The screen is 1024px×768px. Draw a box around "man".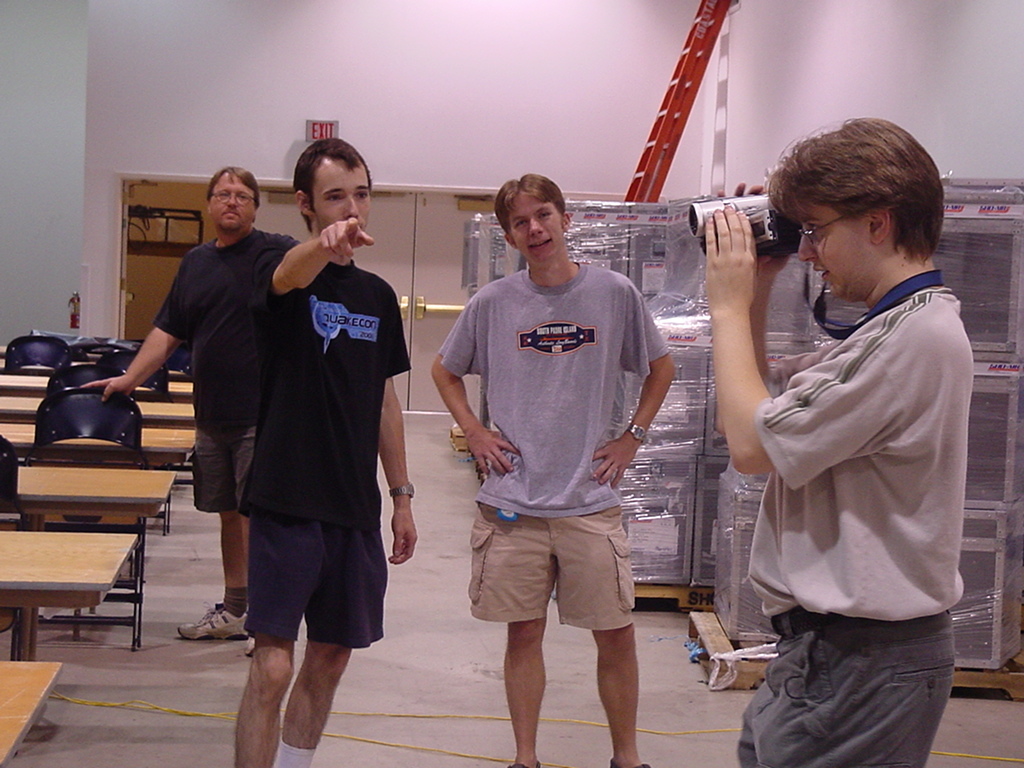
BBox(693, 87, 975, 740).
